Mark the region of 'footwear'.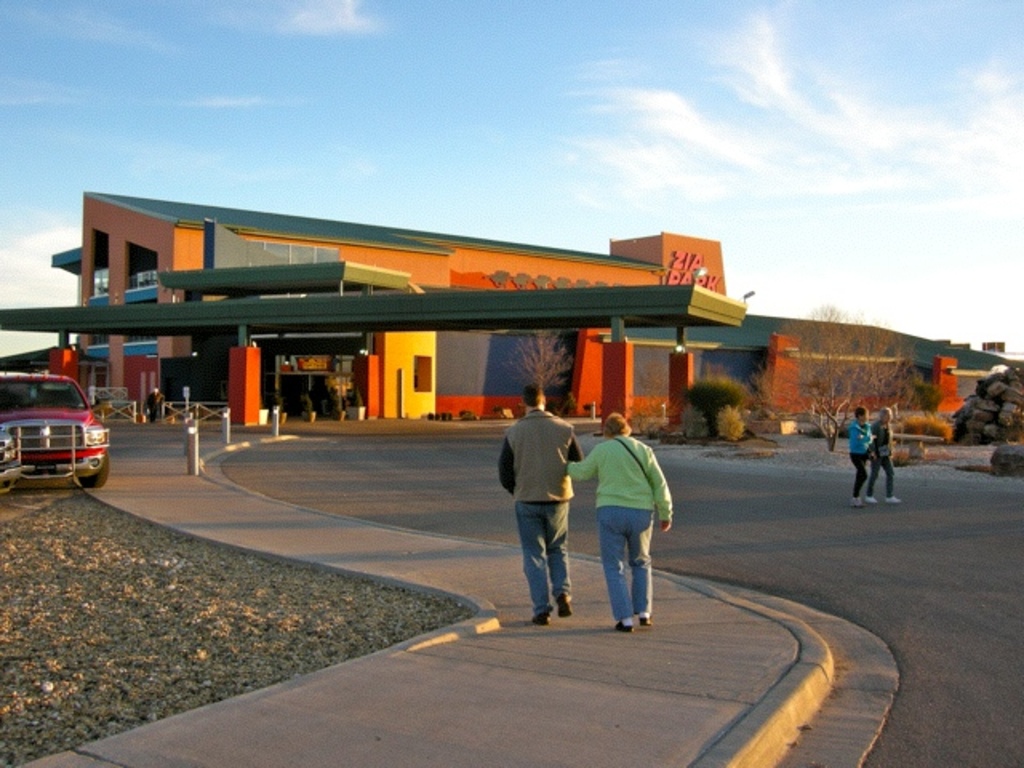
Region: {"x1": 613, "y1": 622, "x2": 630, "y2": 632}.
